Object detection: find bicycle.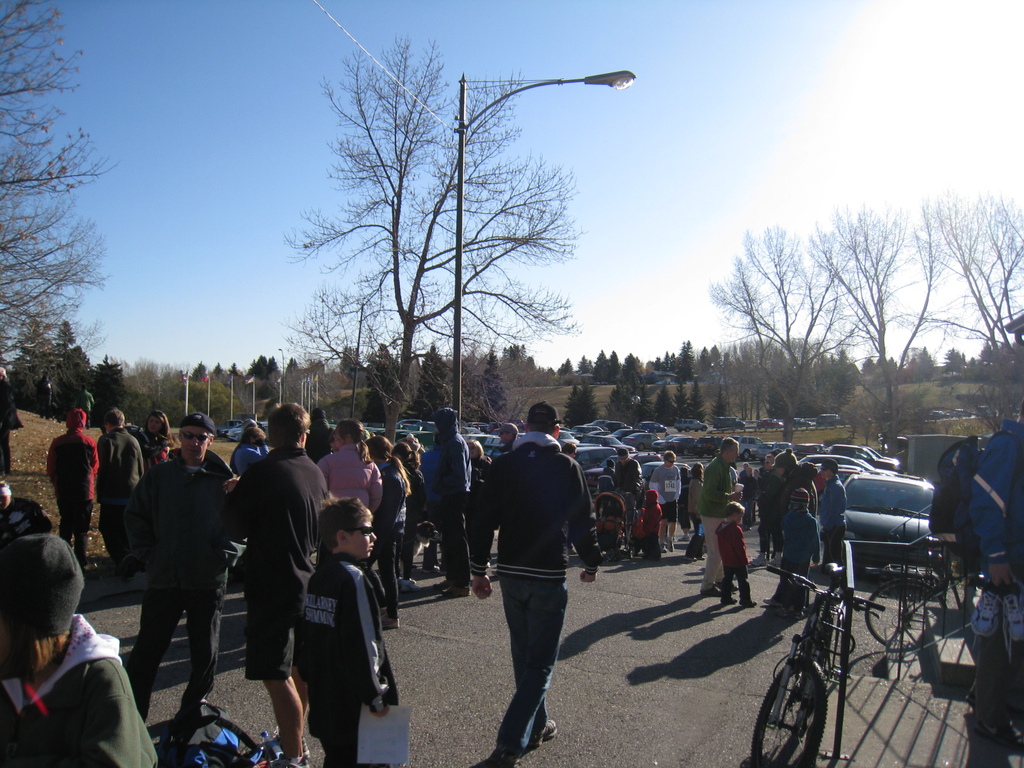
755/561/886/767.
